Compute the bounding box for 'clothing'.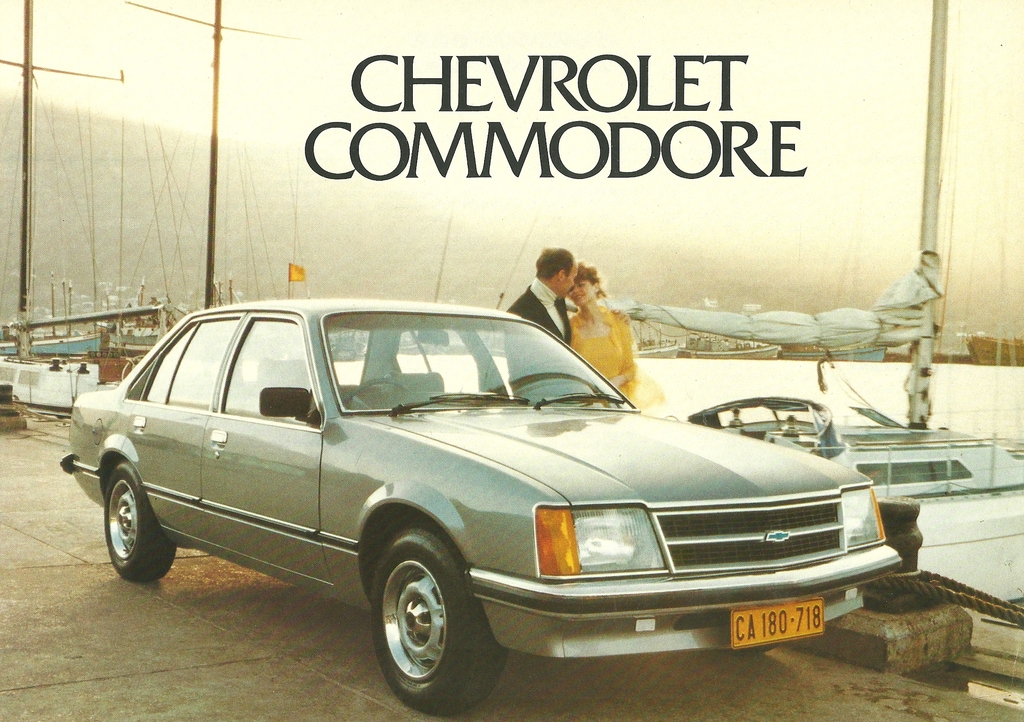
[x1=507, y1=277, x2=567, y2=399].
